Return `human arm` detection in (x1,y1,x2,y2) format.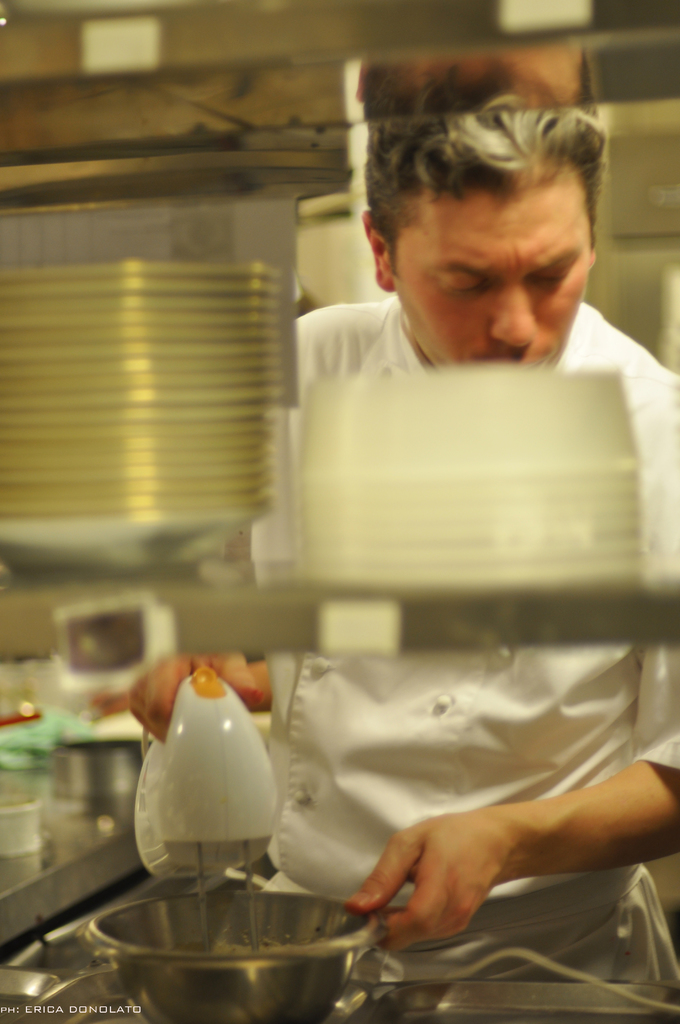
(127,644,273,740).
